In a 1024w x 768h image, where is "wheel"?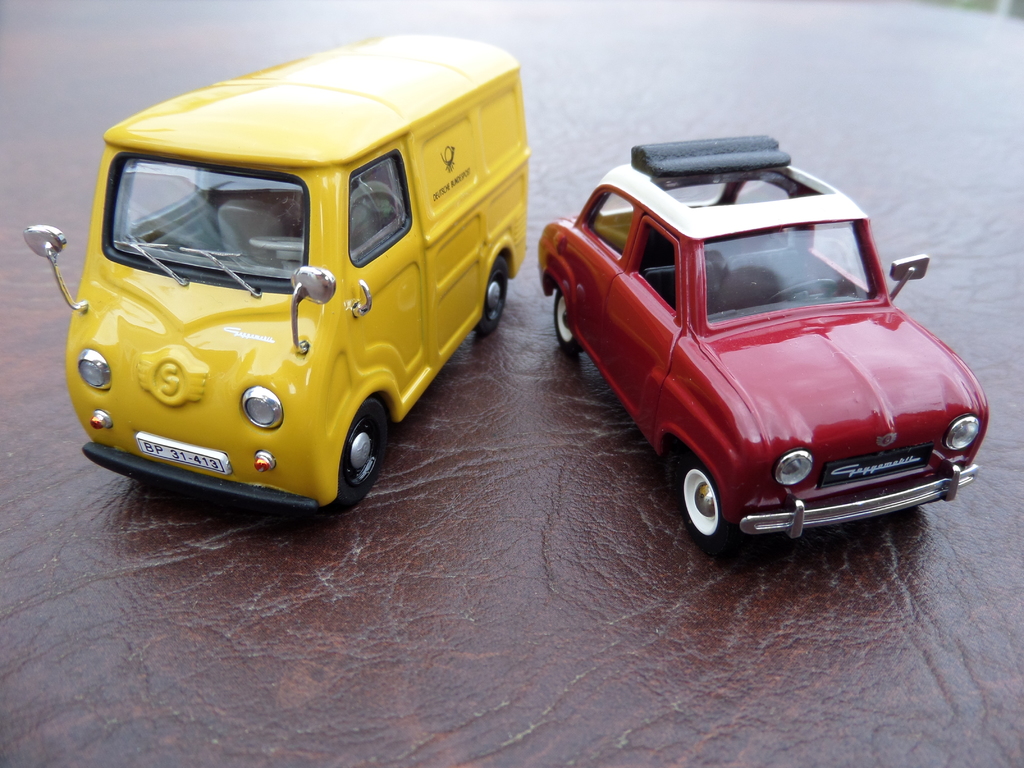
l=554, t=291, r=587, b=353.
